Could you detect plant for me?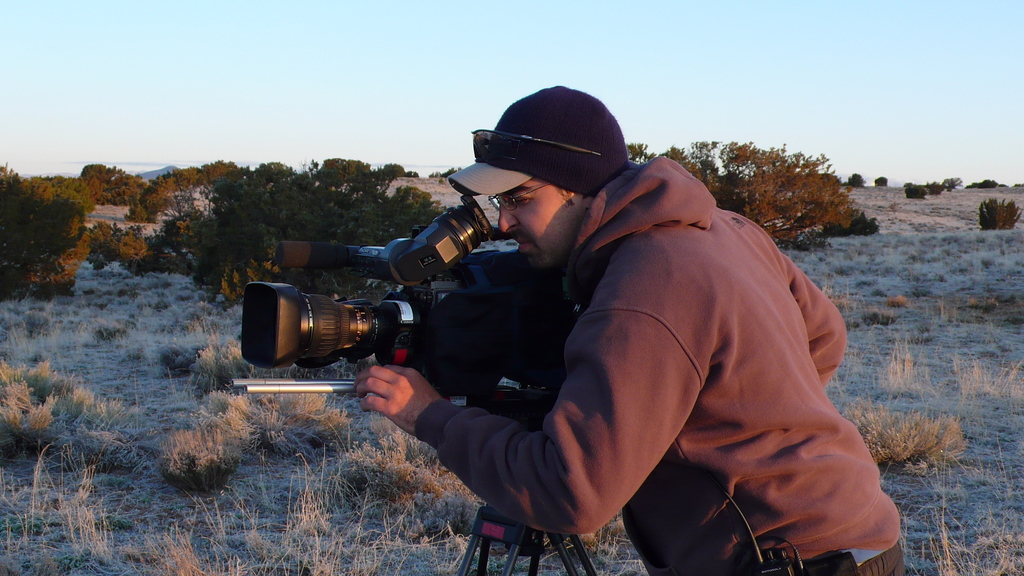
Detection result: locate(161, 371, 295, 492).
